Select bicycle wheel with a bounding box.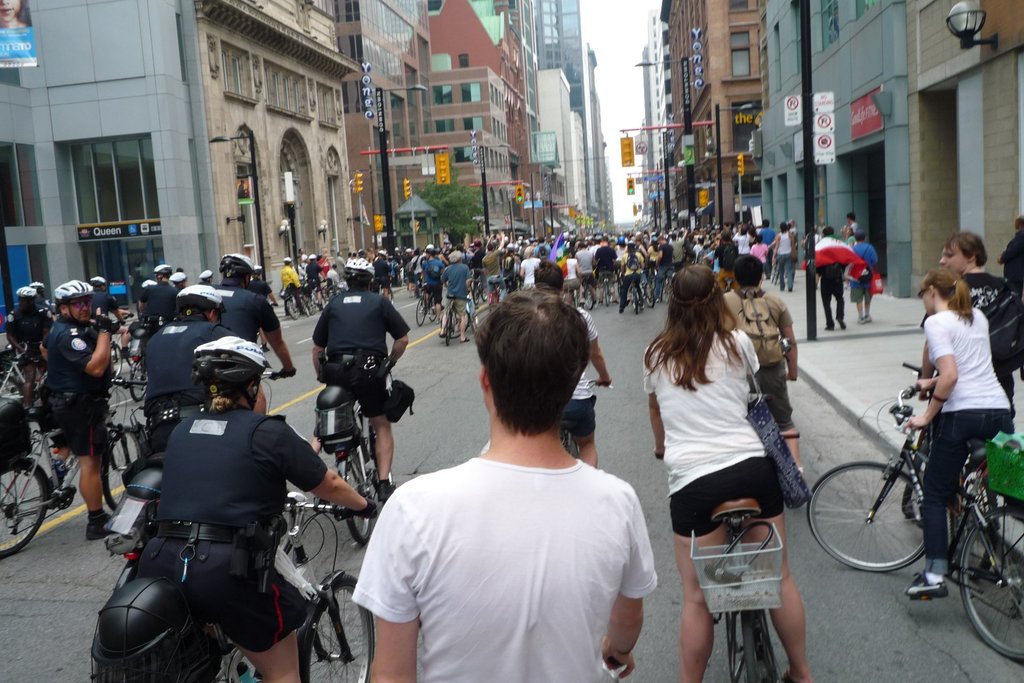
[960, 507, 1023, 664].
